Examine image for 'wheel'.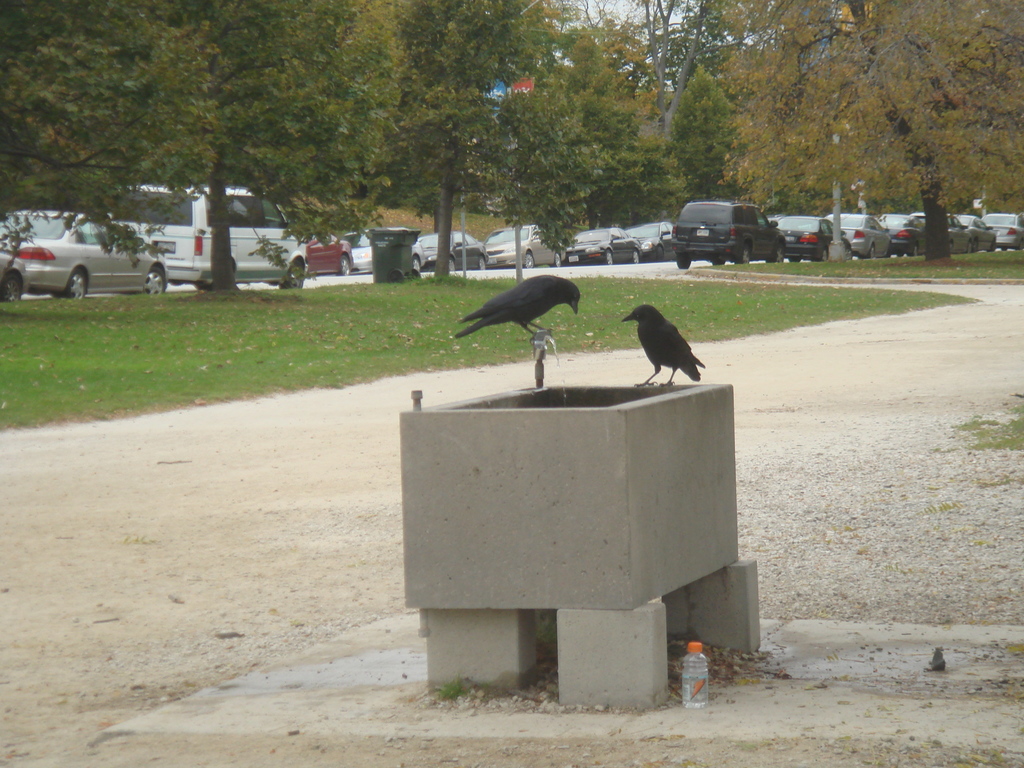
Examination result: [left=446, top=250, right=471, bottom=274].
